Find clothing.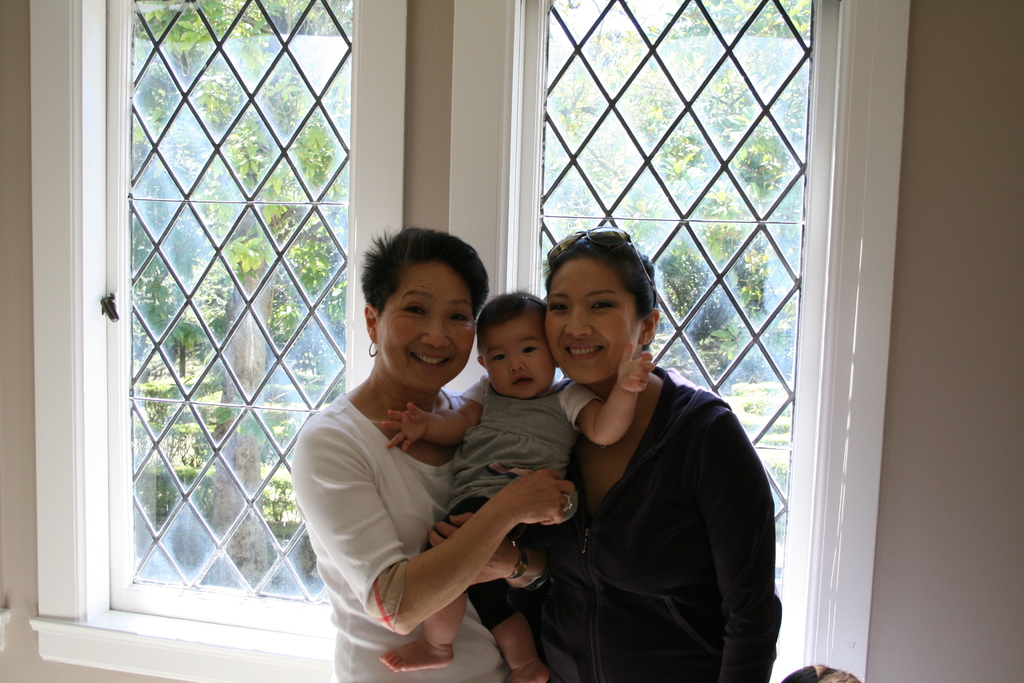
bbox=[531, 301, 781, 682].
